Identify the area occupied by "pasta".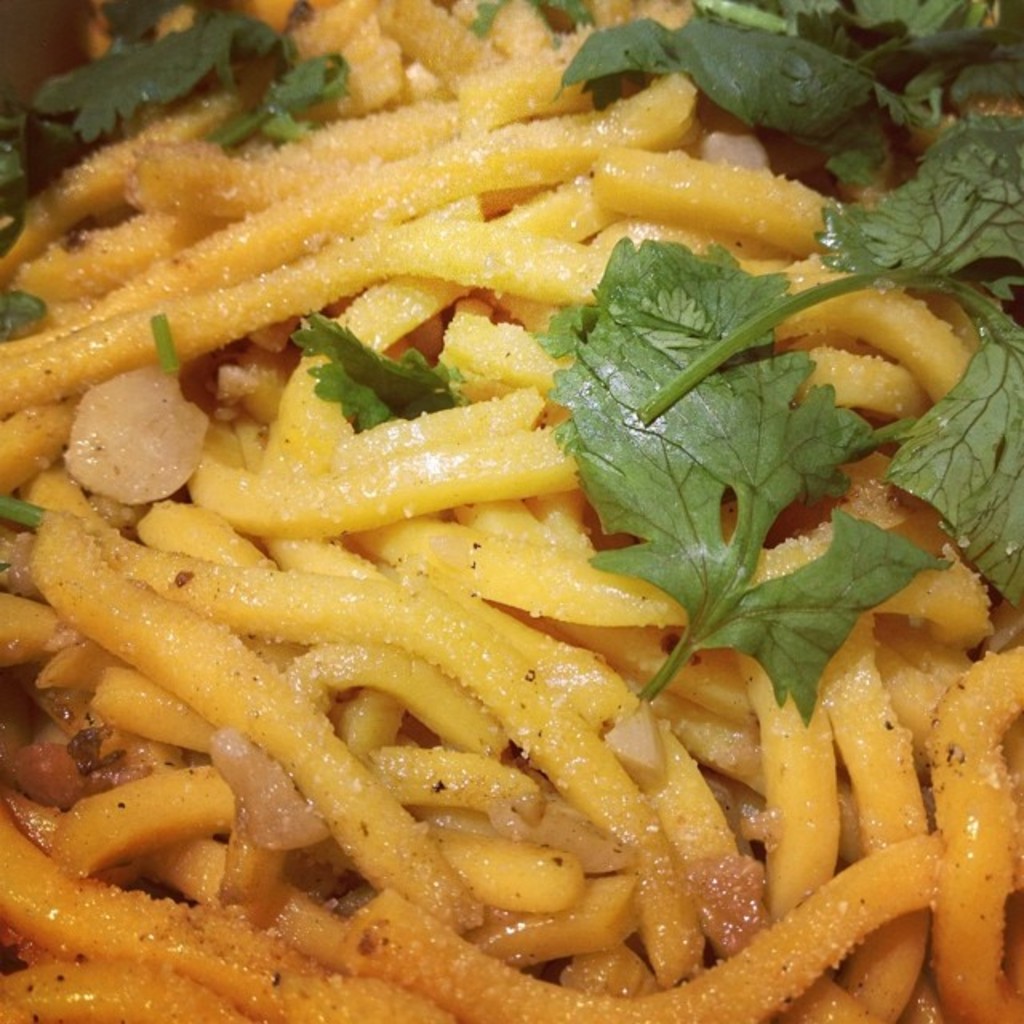
Area: x1=0, y1=0, x2=1022, y2=1022.
